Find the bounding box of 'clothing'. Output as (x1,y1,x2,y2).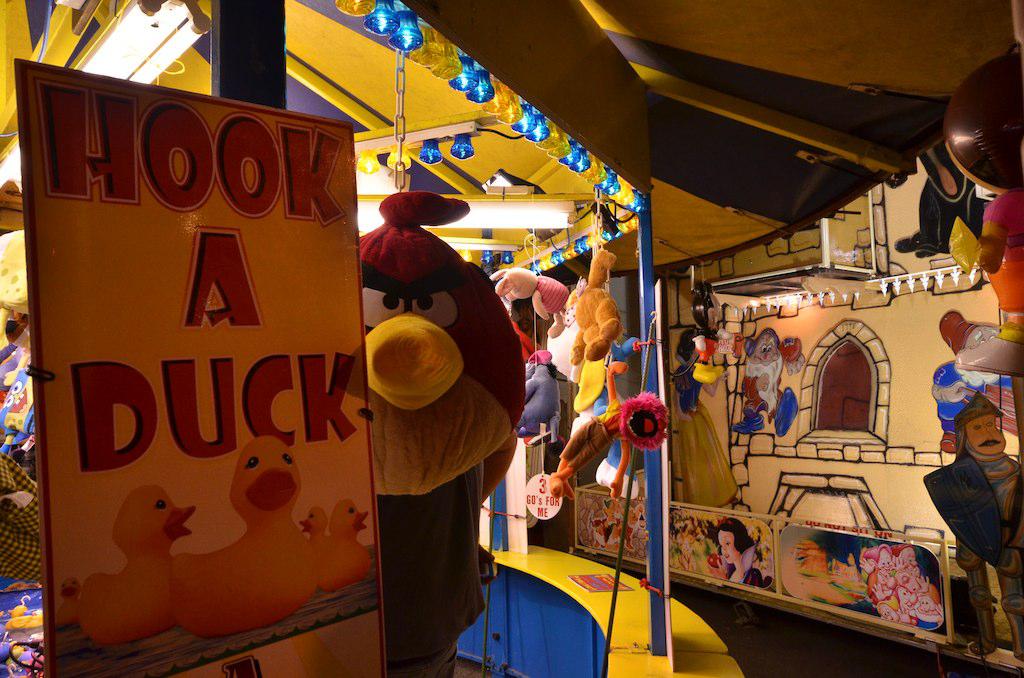
(678,359,737,511).
